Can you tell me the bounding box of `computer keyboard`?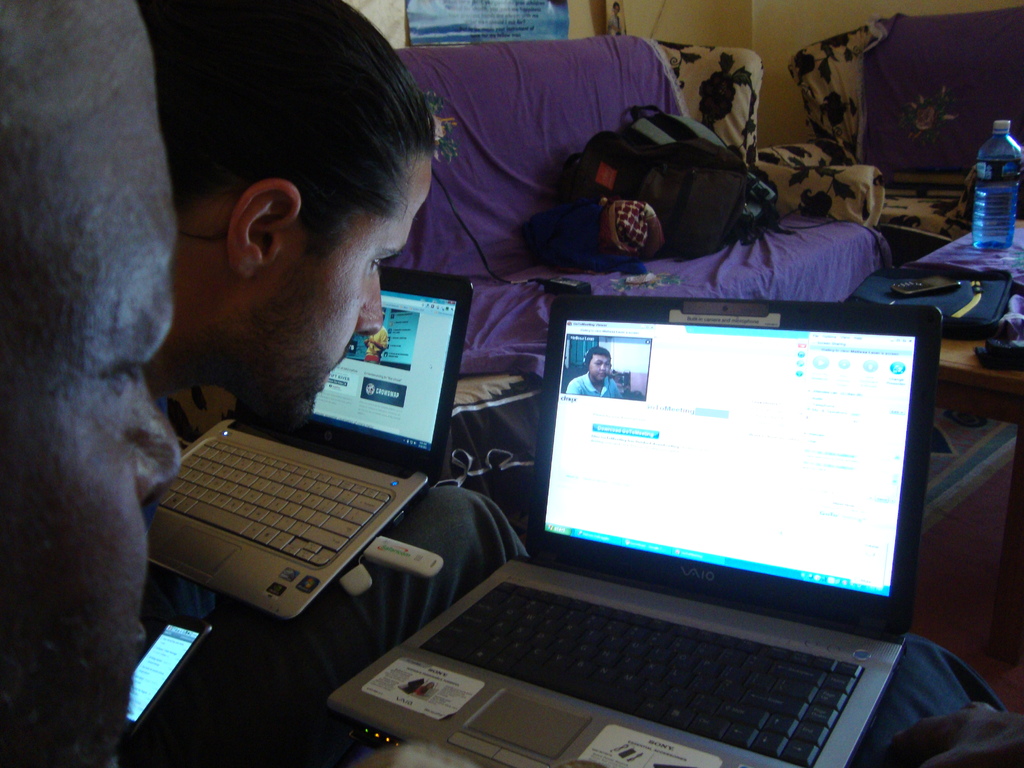
locate(163, 438, 392, 569).
